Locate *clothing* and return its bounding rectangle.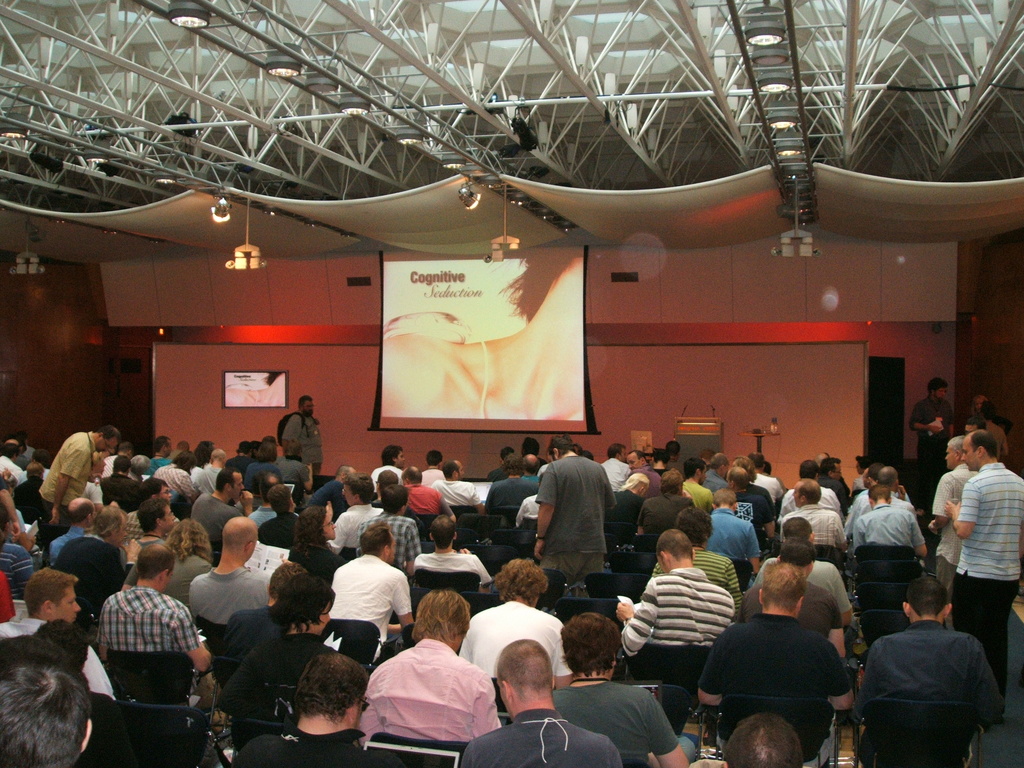
bbox=(779, 501, 847, 552).
